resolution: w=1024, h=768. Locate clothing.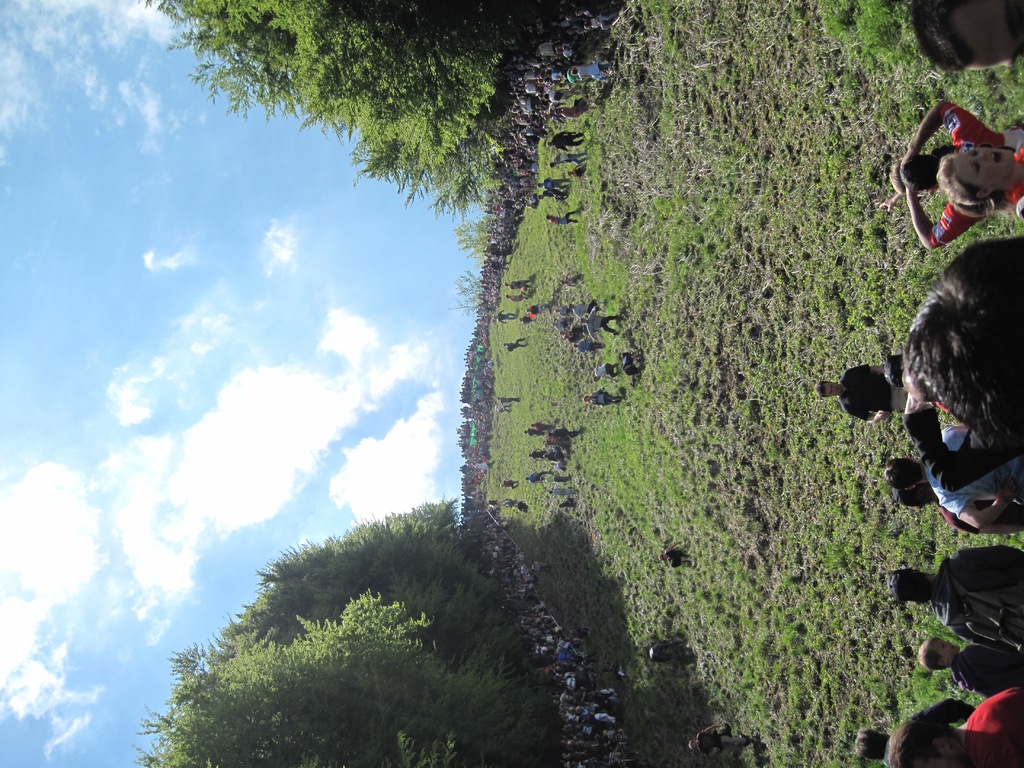
[left=838, top=365, right=909, bottom=421].
